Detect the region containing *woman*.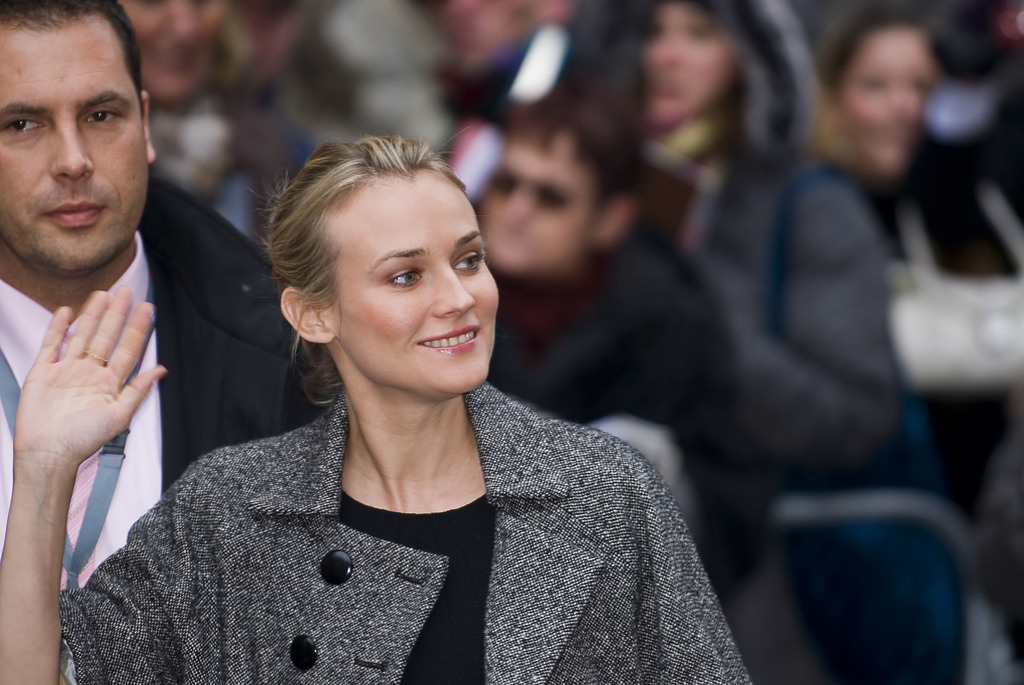
select_region(0, 129, 751, 684).
